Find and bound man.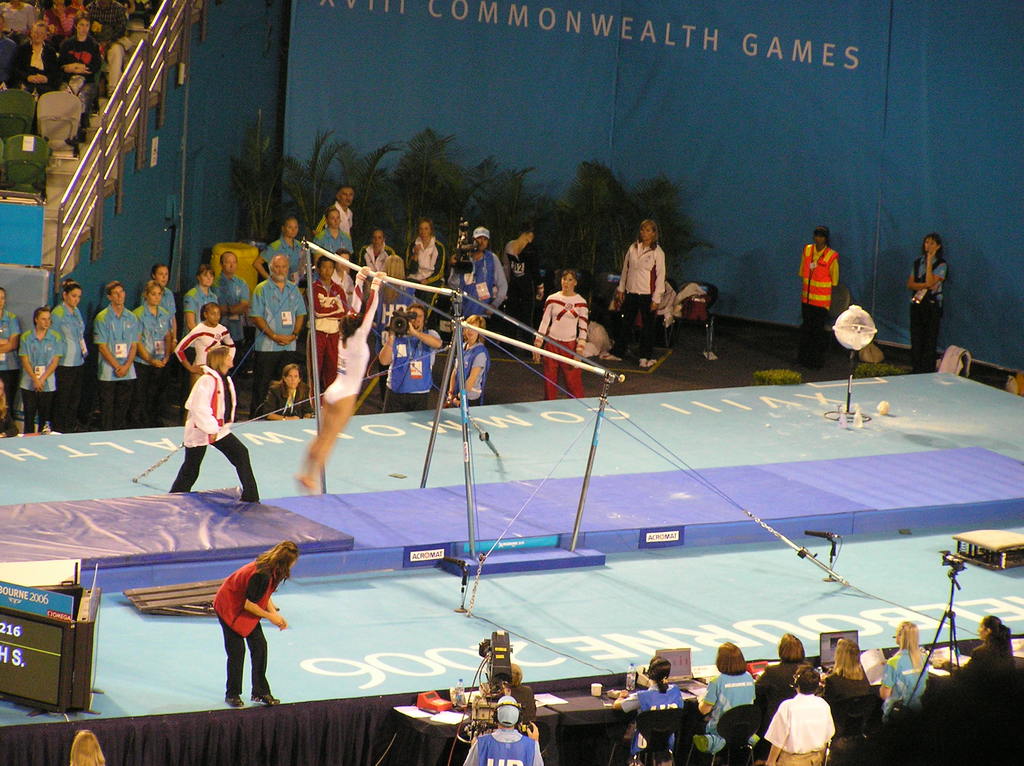
Bound: left=253, top=255, right=303, bottom=417.
